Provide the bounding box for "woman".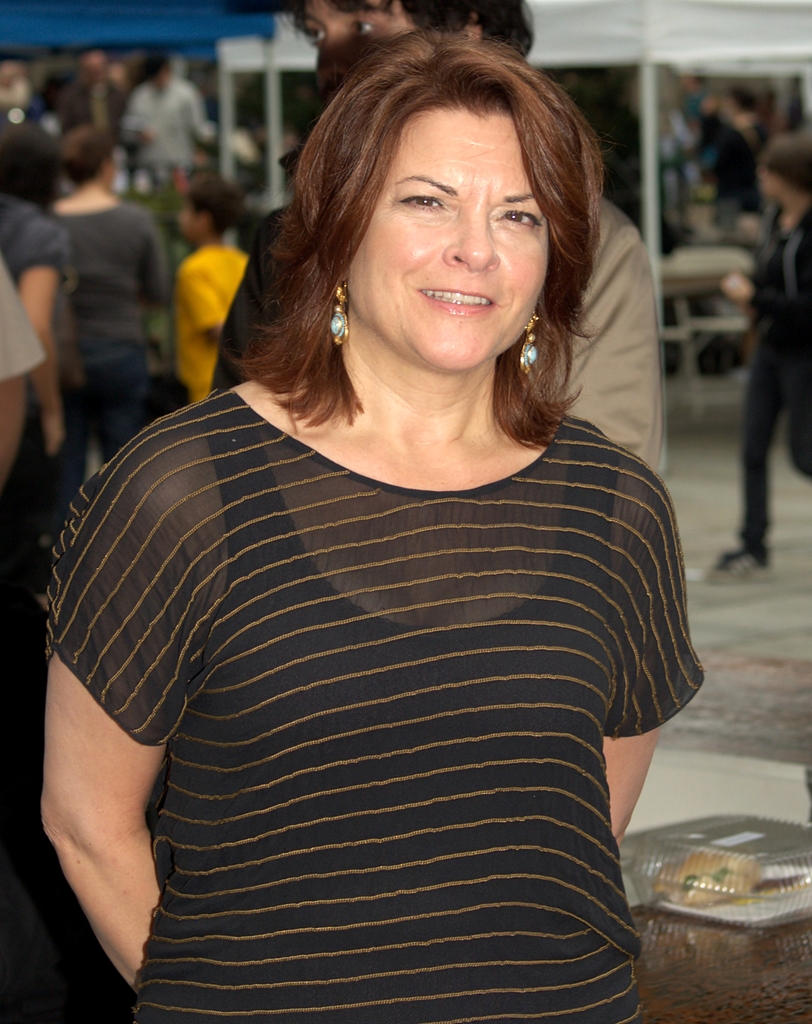
region(19, 23, 720, 1023).
